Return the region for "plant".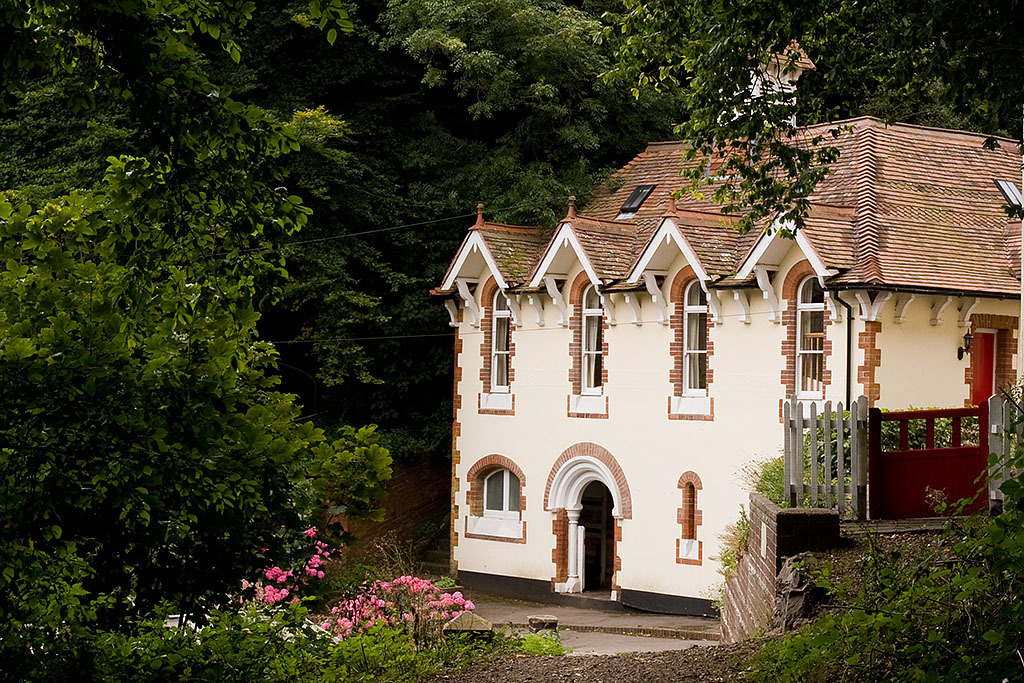
(866, 399, 972, 447).
